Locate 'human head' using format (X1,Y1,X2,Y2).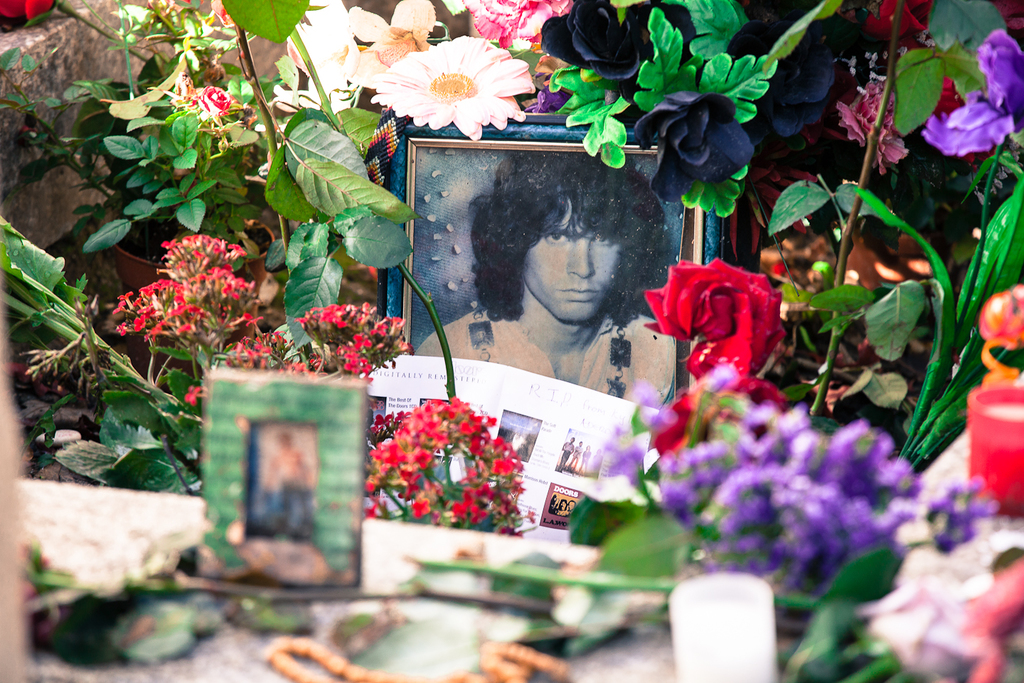
(486,156,658,355).
